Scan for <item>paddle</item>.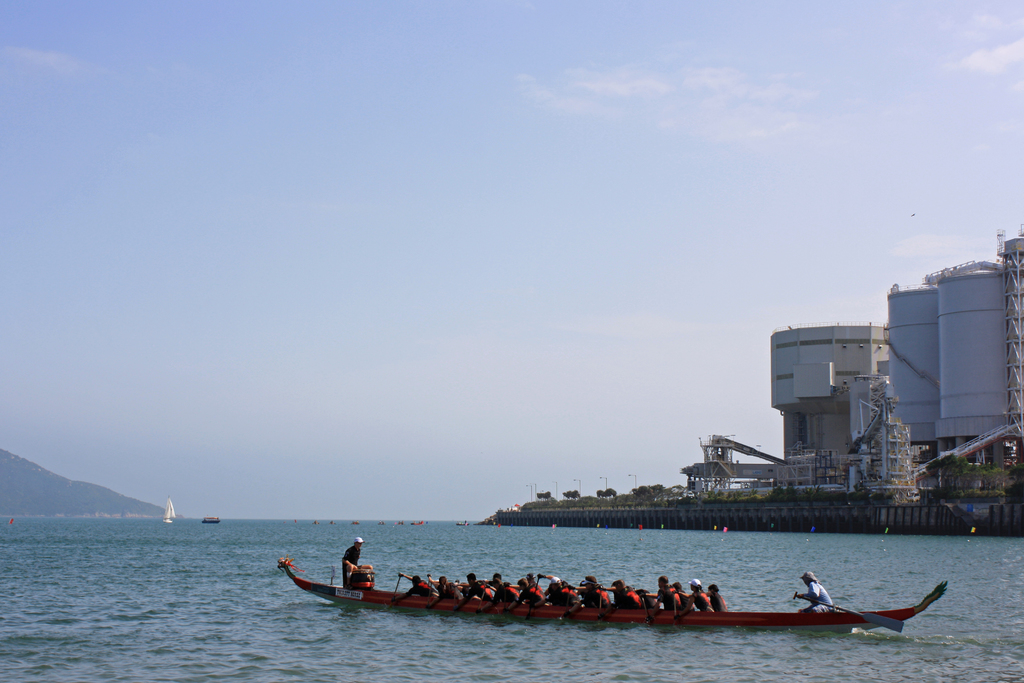
Scan result: Rect(427, 576, 432, 585).
